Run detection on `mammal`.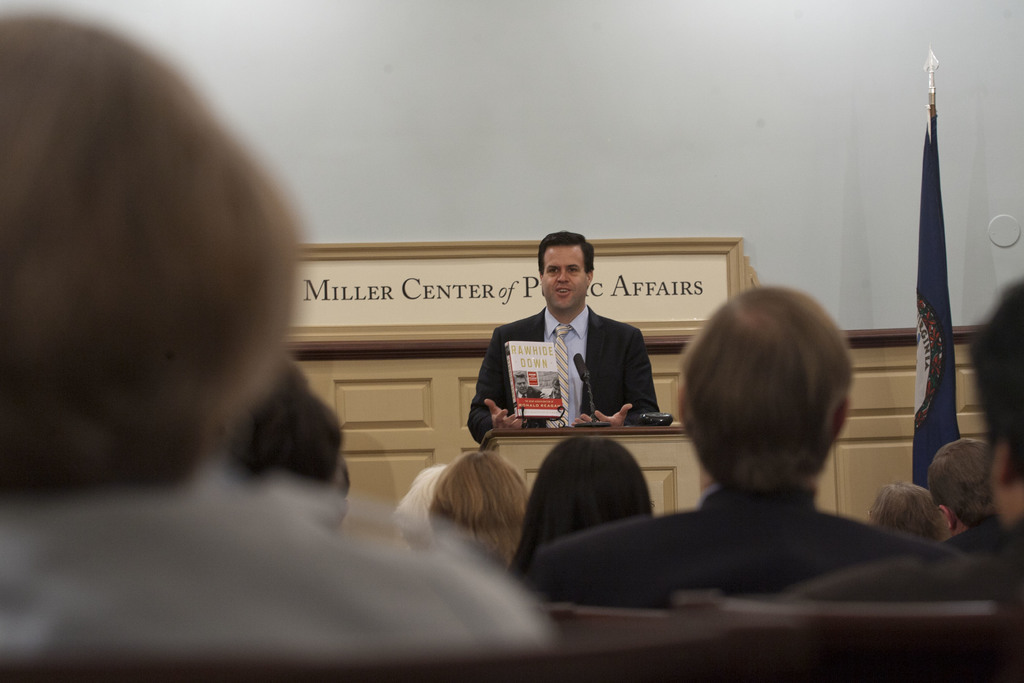
Result: (595, 269, 932, 617).
